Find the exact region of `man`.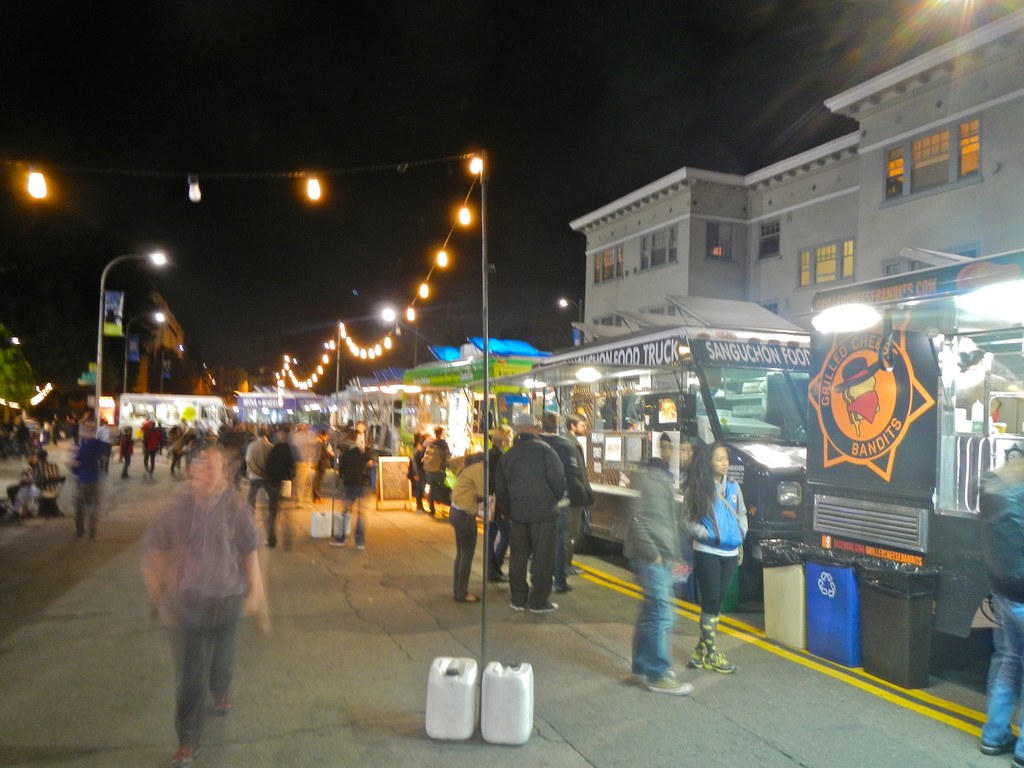
Exact region: BBox(627, 433, 691, 695).
